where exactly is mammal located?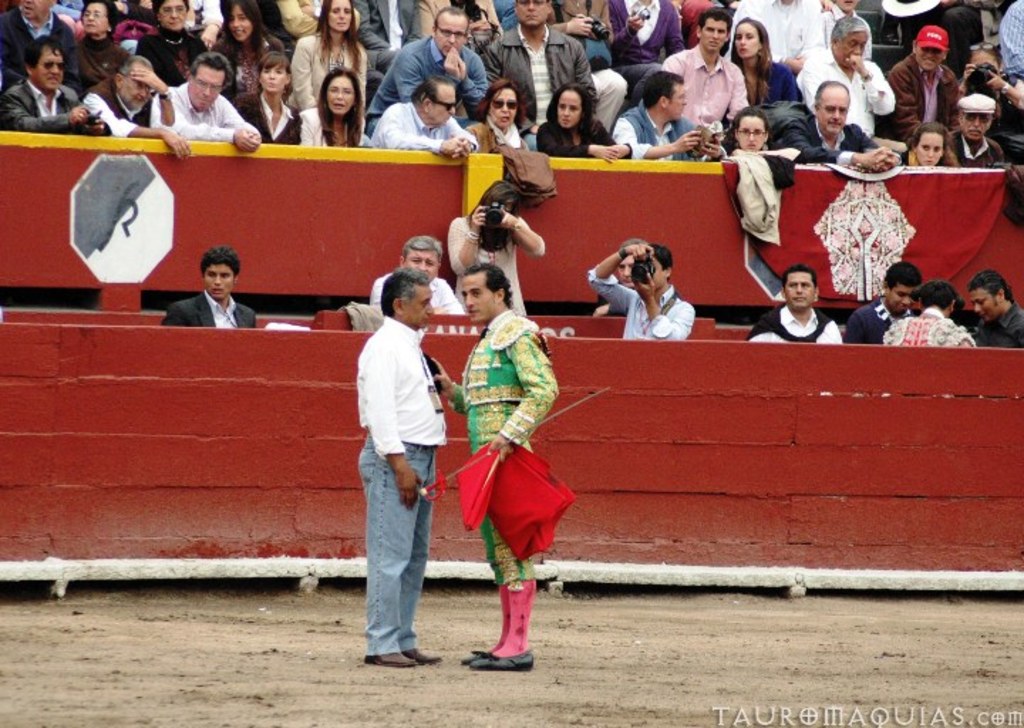
Its bounding box is detection(343, 245, 438, 646).
